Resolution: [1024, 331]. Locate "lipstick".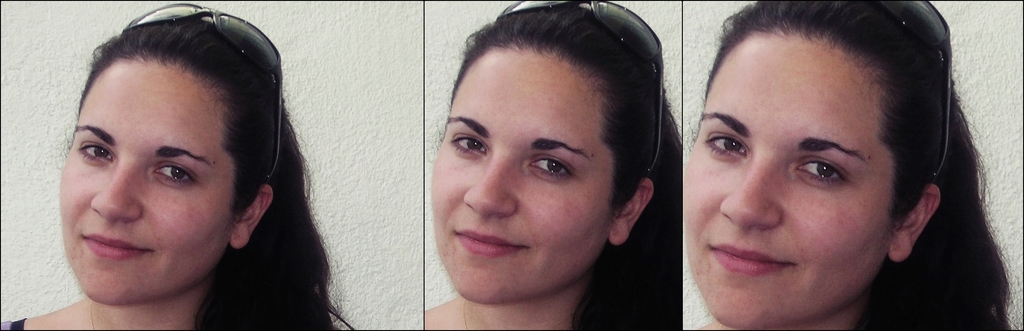
{"left": 81, "top": 232, "right": 152, "bottom": 260}.
